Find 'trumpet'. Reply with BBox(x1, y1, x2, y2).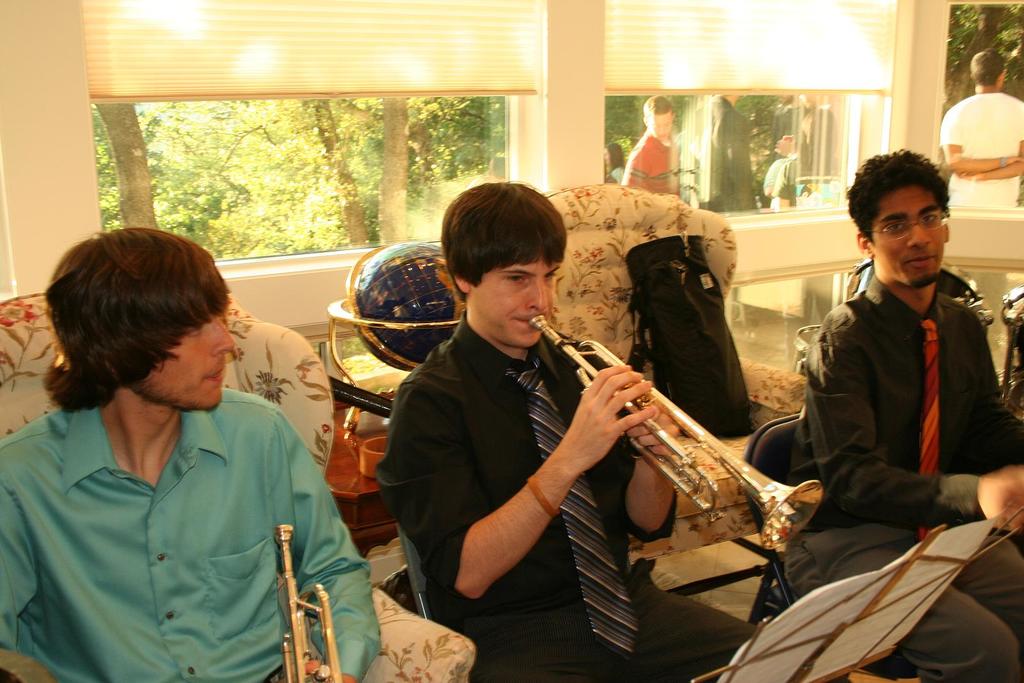
BBox(273, 521, 346, 682).
